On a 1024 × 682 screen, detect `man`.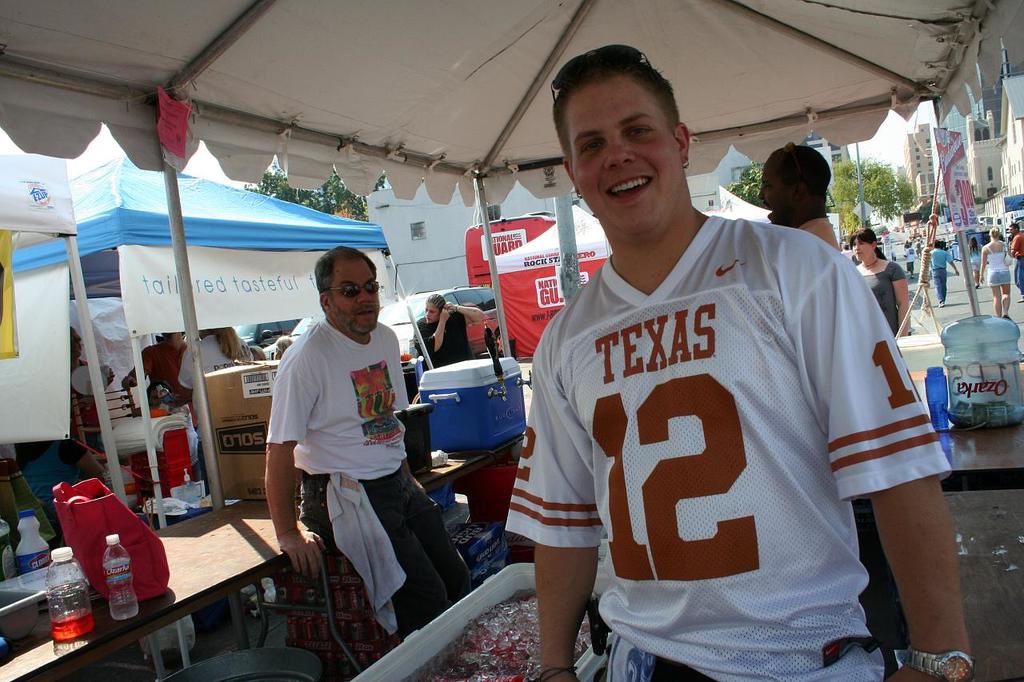
x1=501, y1=42, x2=966, y2=681.
